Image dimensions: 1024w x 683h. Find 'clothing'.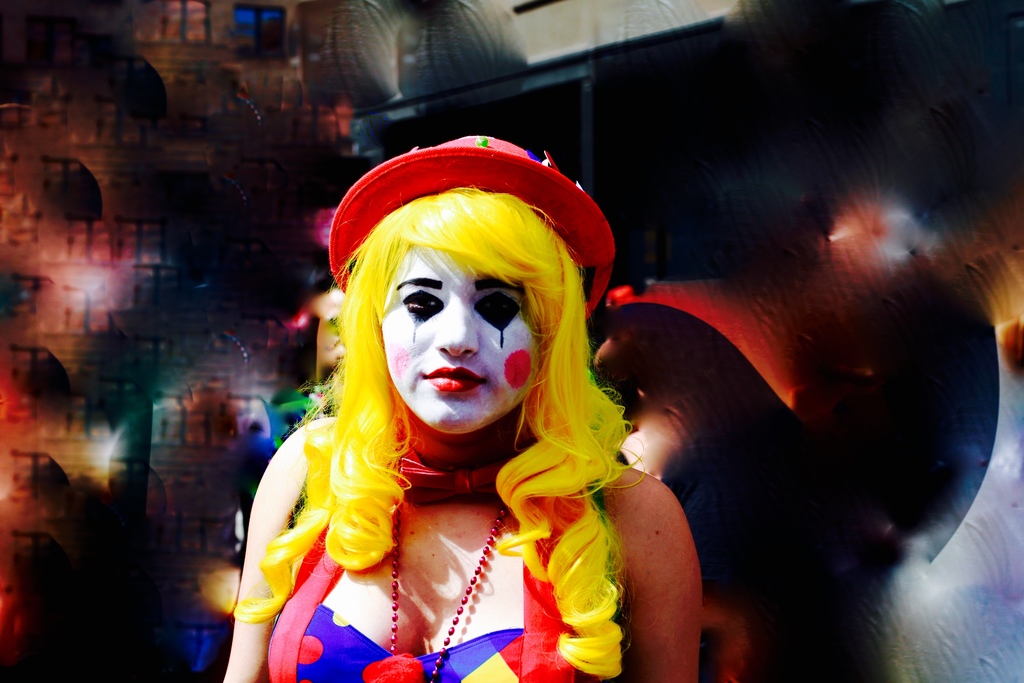
locate(242, 374, 631, 673).
